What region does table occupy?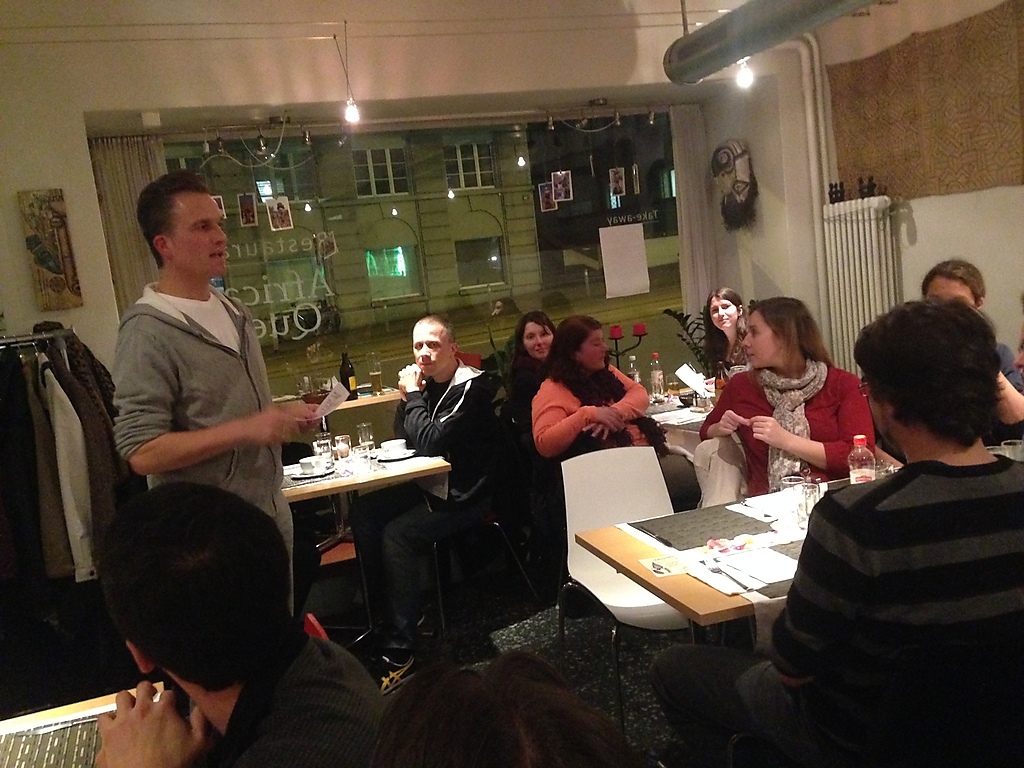
(x1=256, y1=403, x2=452, y2=641).
